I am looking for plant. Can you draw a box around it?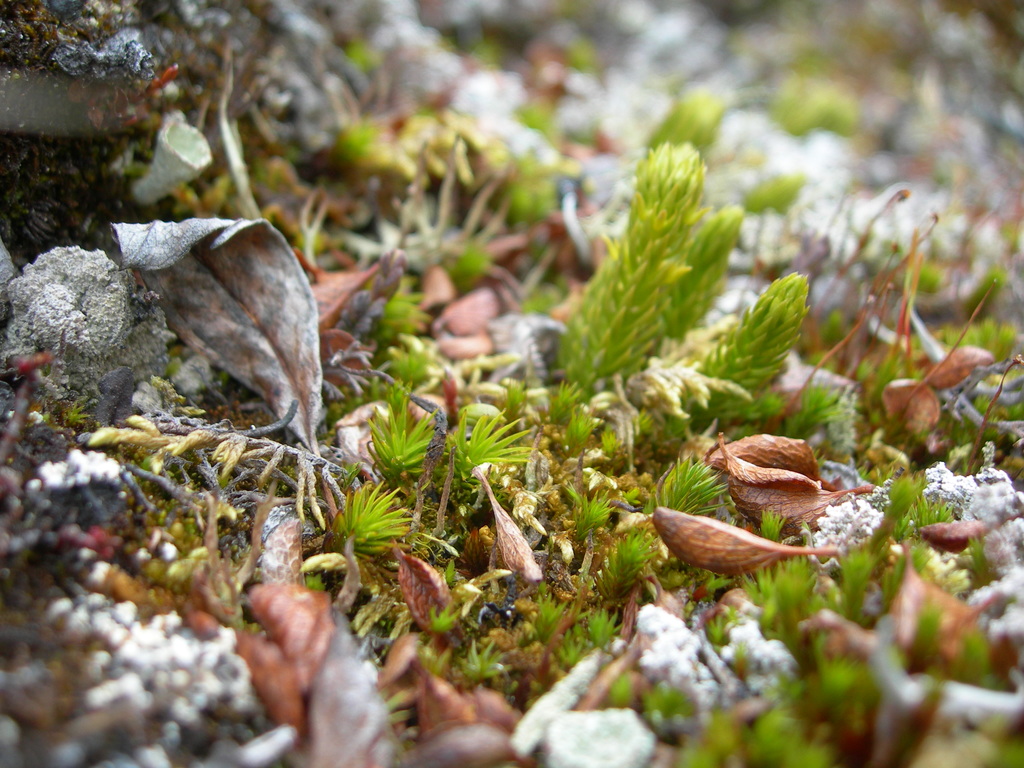
Sure, the bounding box is [left=365, top=333, right=440, bottom=397].
